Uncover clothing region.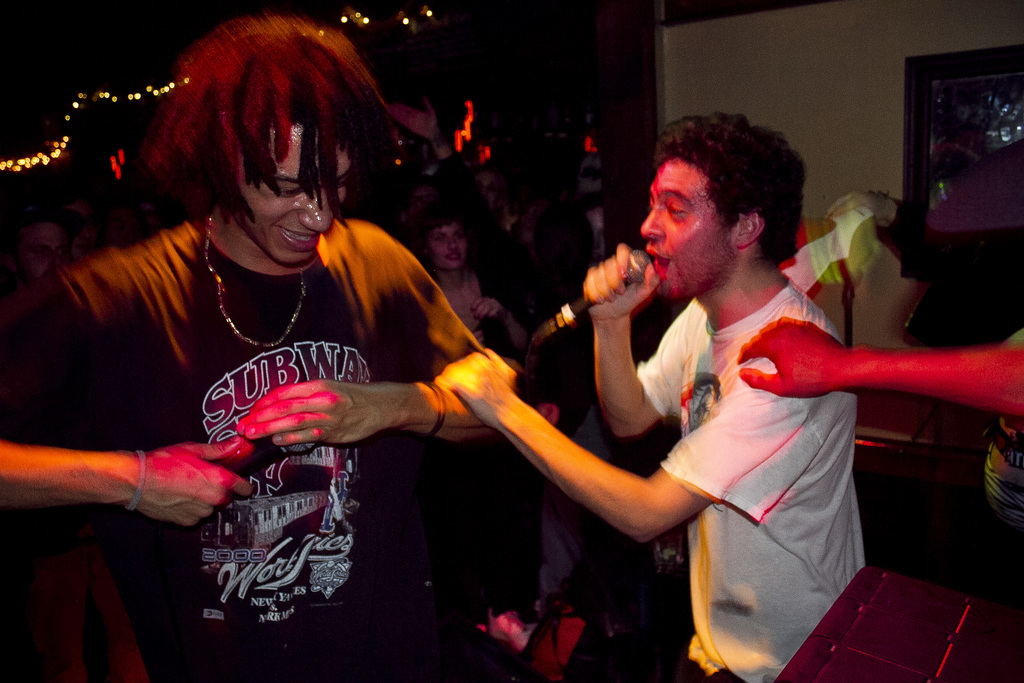
Uncovered: x1=430, y1=270, x2=496, y2=352.
